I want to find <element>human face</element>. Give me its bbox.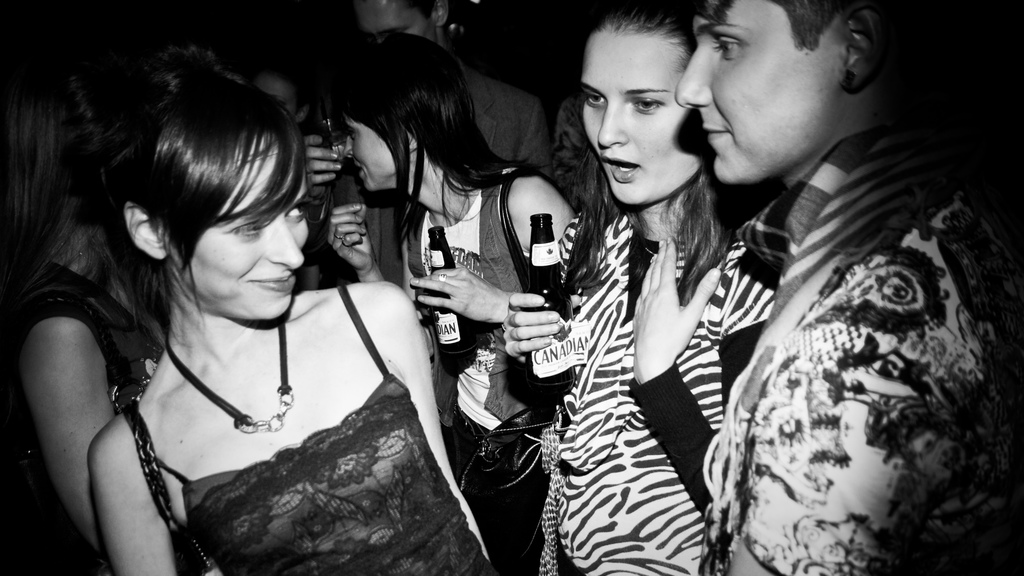
352 0 439 44.
